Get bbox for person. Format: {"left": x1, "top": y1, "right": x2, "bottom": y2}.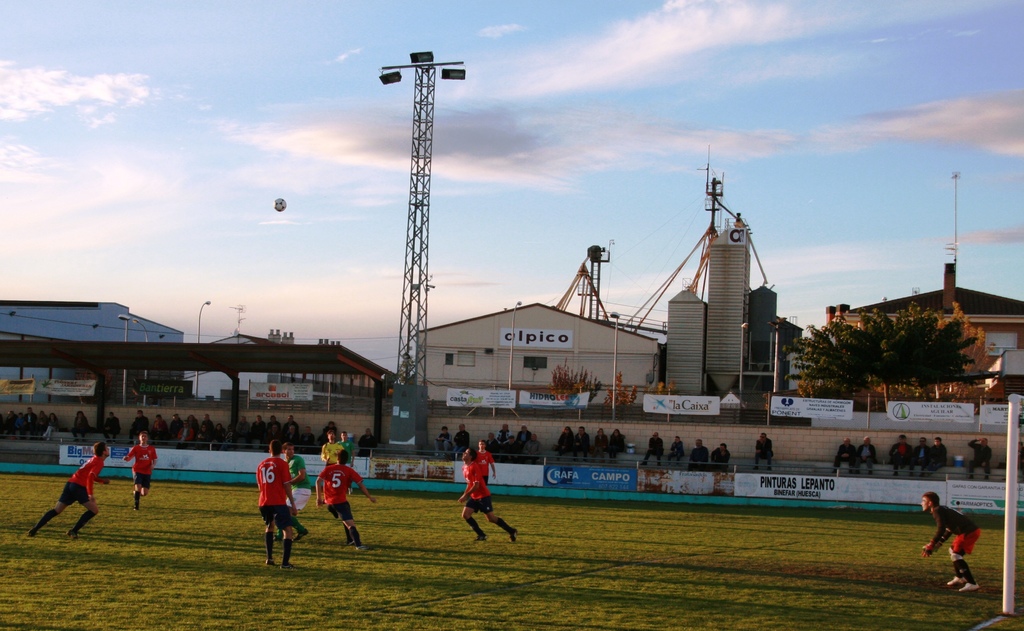
{"left": 638, "top": 430, "right": 664, "bottom": 467}.
